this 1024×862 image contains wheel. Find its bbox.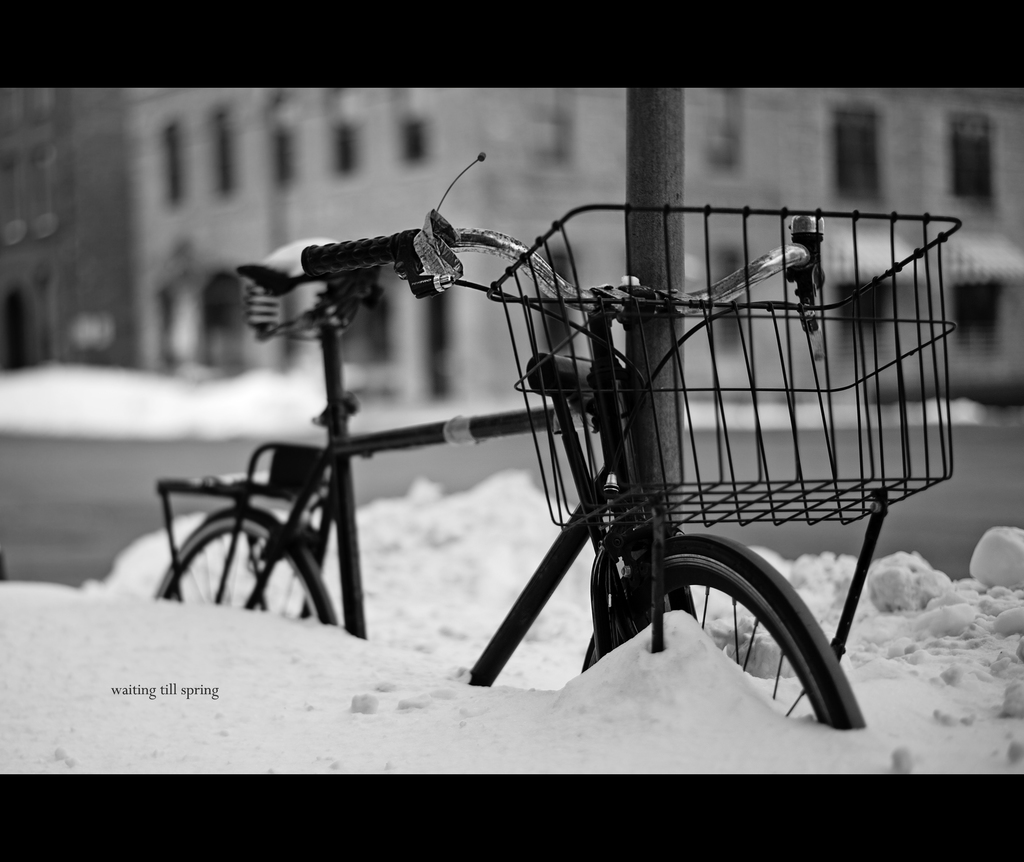
pyautogui.locateOnScreen(156, 505, 337, 623).
